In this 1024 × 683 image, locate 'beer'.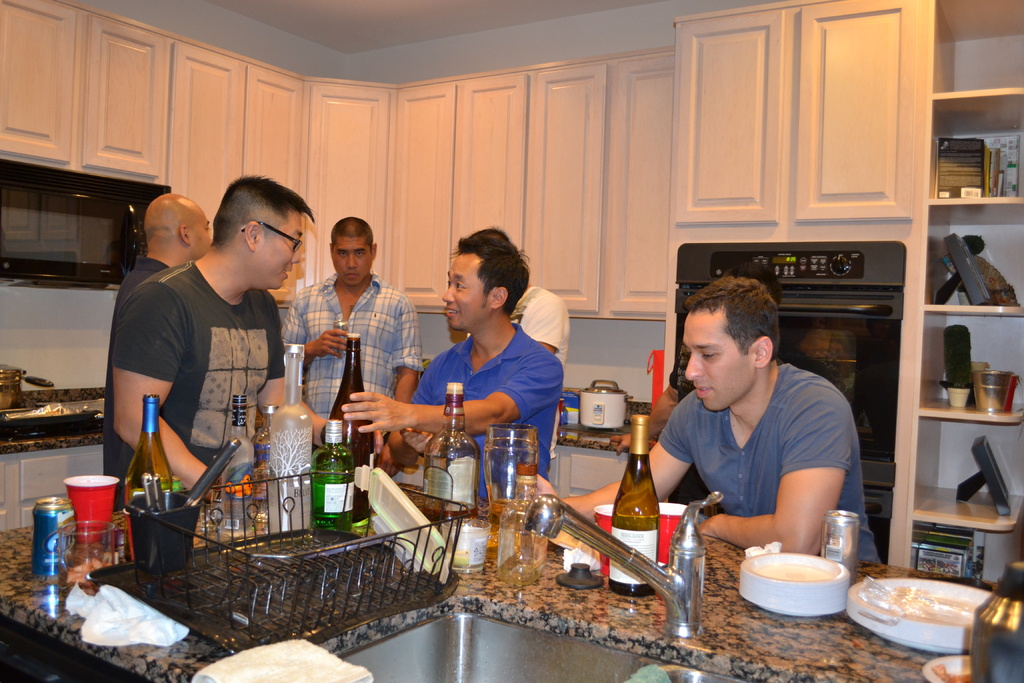
Bounding box: [x1=427, y1=384, x2=490, y2=541].
